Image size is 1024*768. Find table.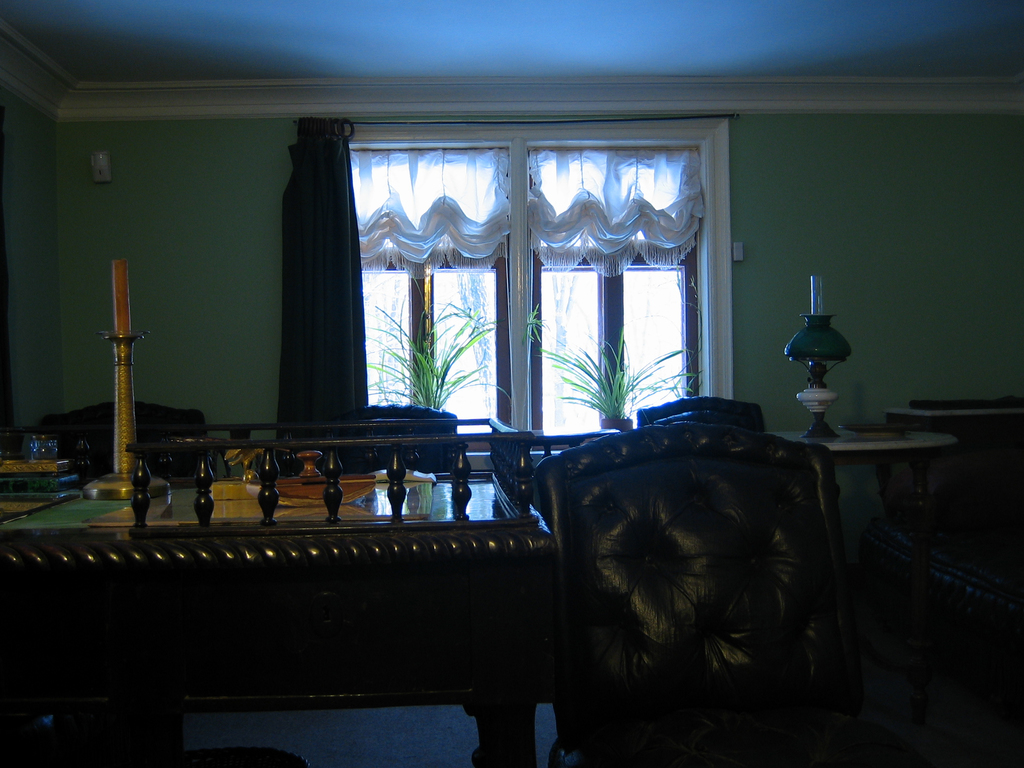
0,473,557,767.
